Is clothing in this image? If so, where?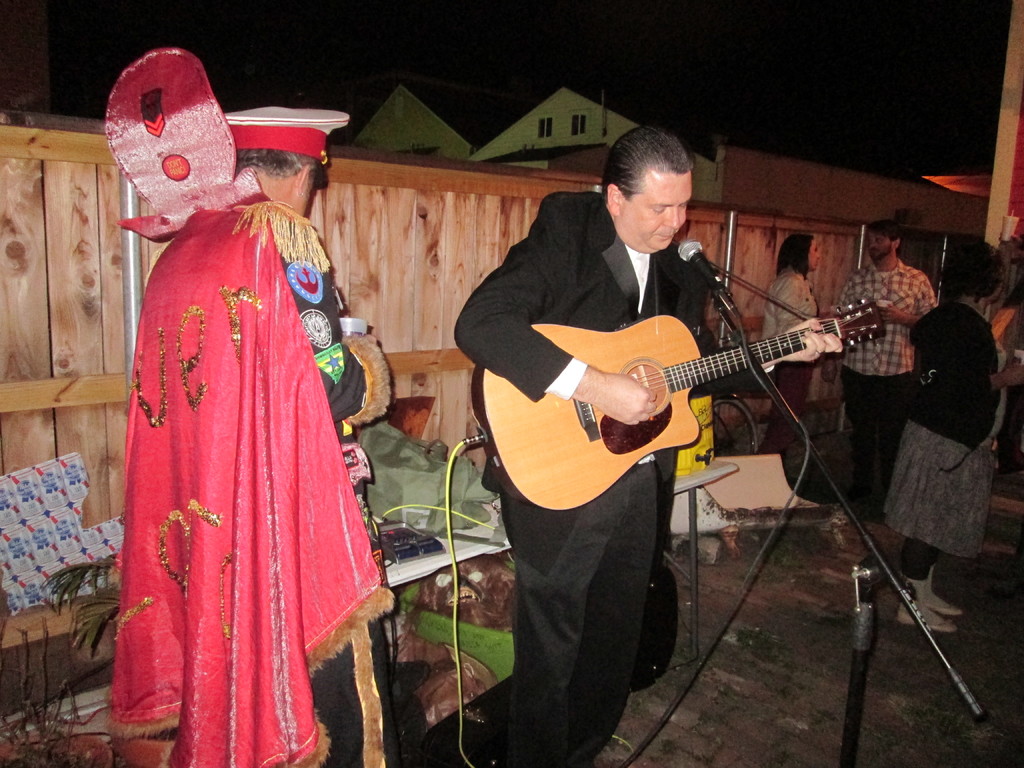
Yes, at <bbox>746, 264, 829, 465</bbox>.
